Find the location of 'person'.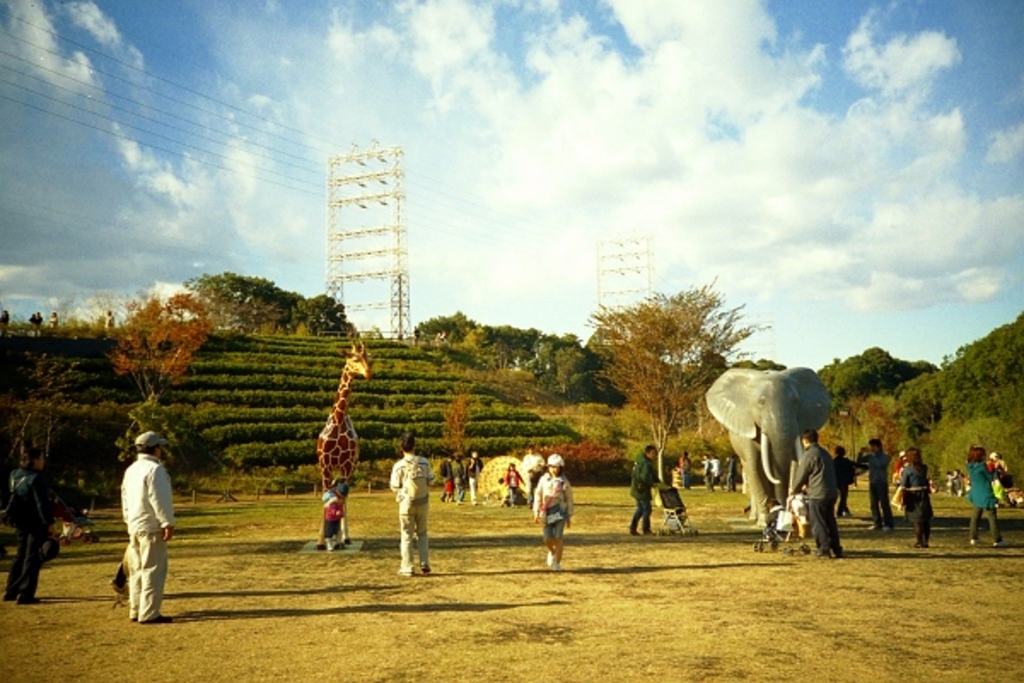
Location: rect(905, 441, 932, 552).
